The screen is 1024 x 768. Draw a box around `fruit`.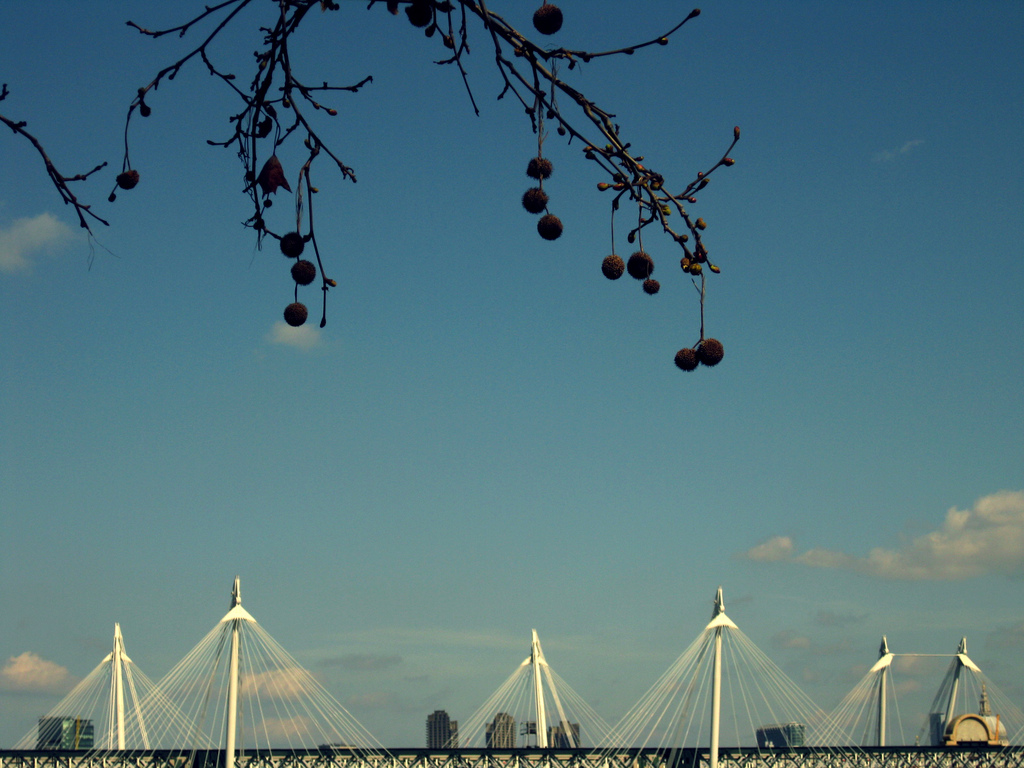
(700,339,724,369).
